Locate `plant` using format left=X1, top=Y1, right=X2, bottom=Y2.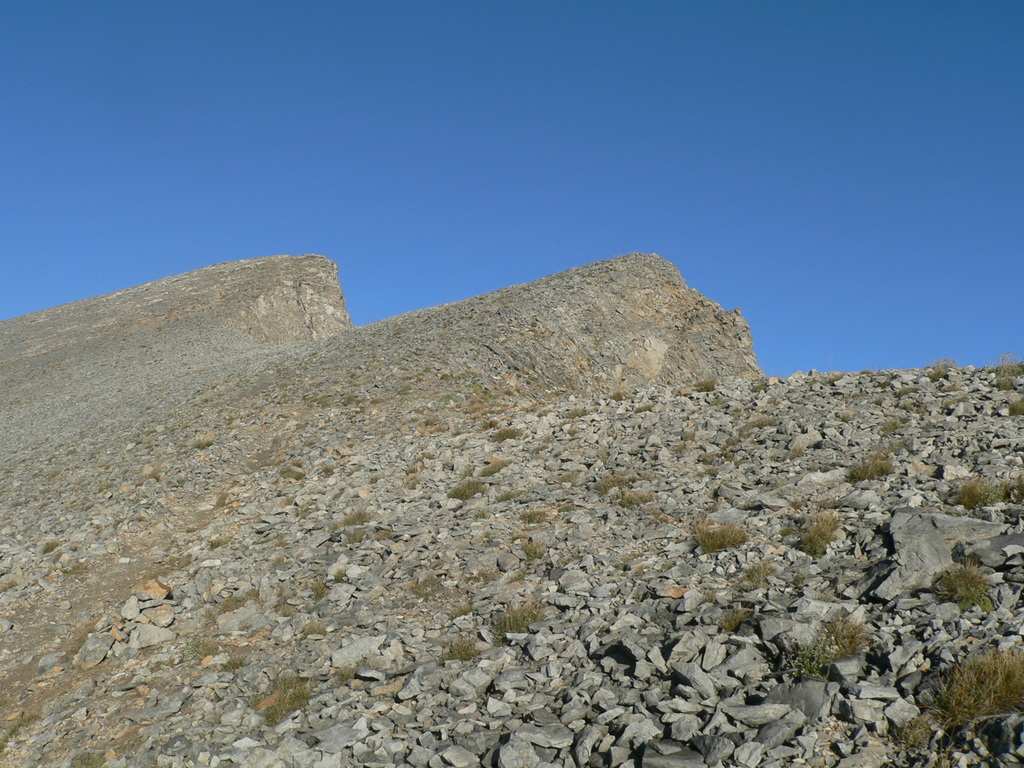
left=931, top=552, right=995, bottom=622.
